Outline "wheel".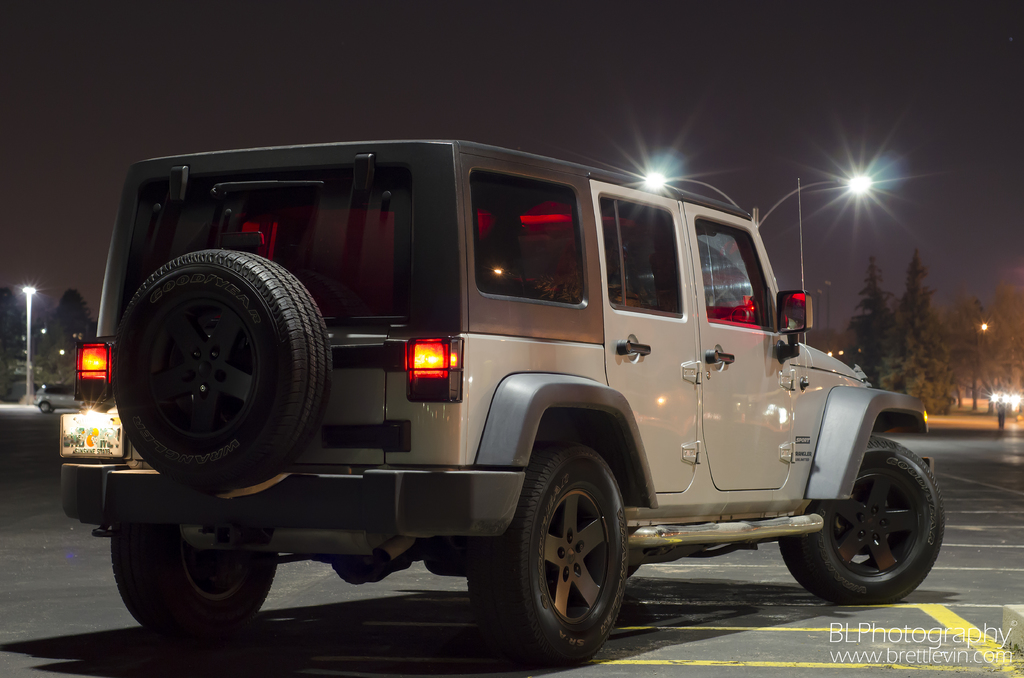
Outline: {"x1": 111, "y1": 526, "x2": 278, "y2": 639}.
